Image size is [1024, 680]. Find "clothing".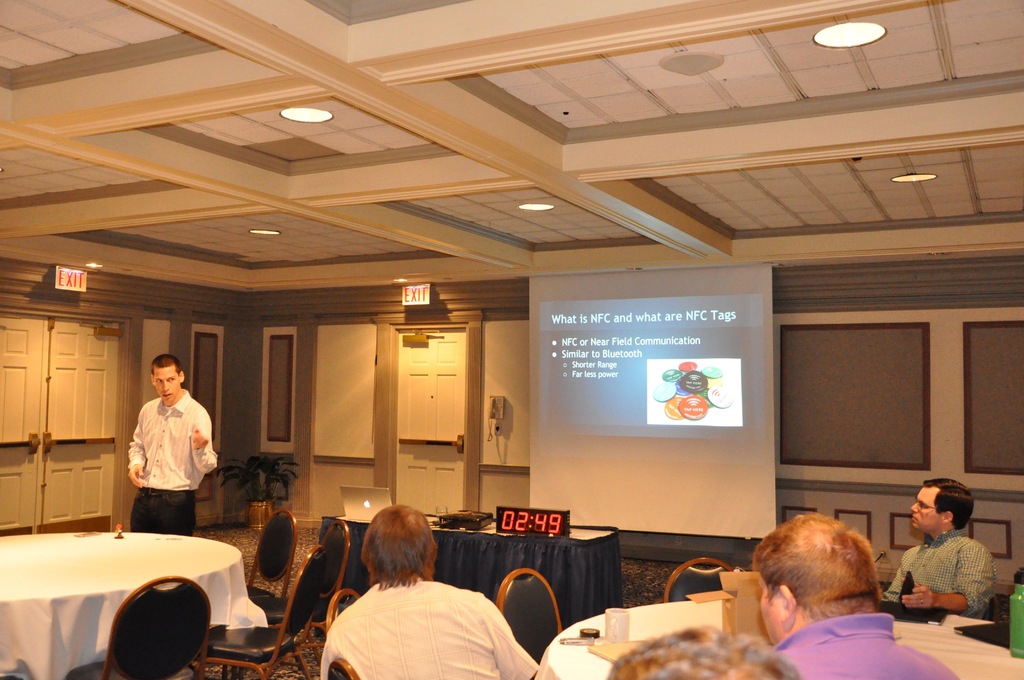
bbox=[868, 528, 1007, 620].
